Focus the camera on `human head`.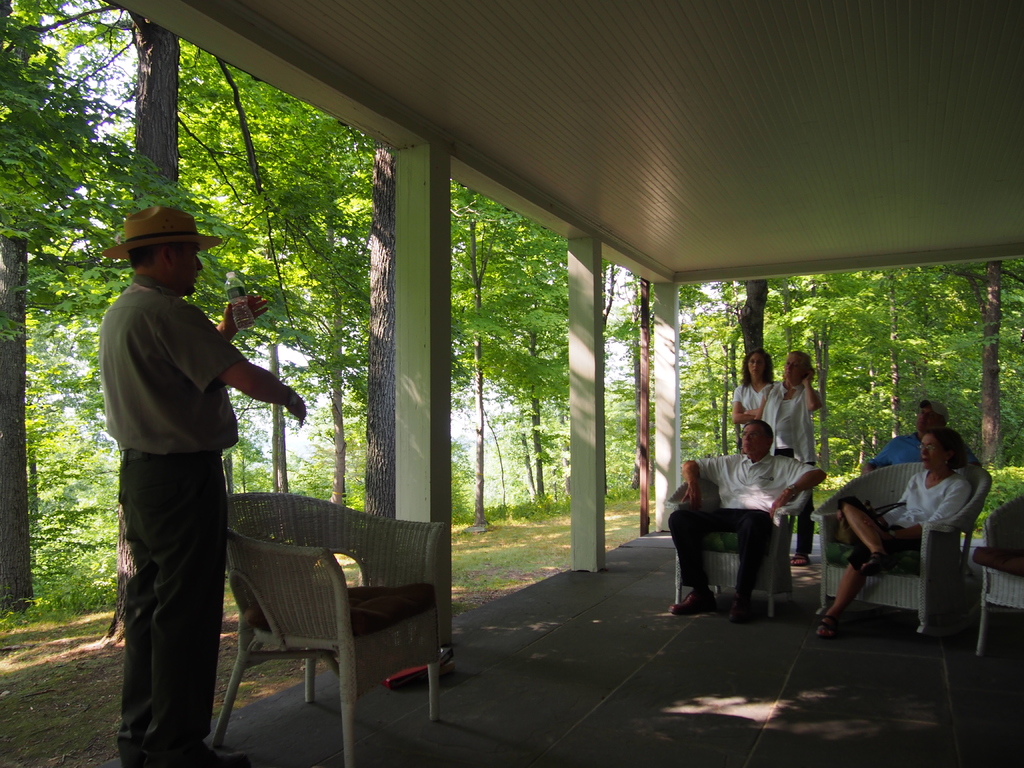
Focus region: x1=747, y1=351, x2=768, y2=383.
